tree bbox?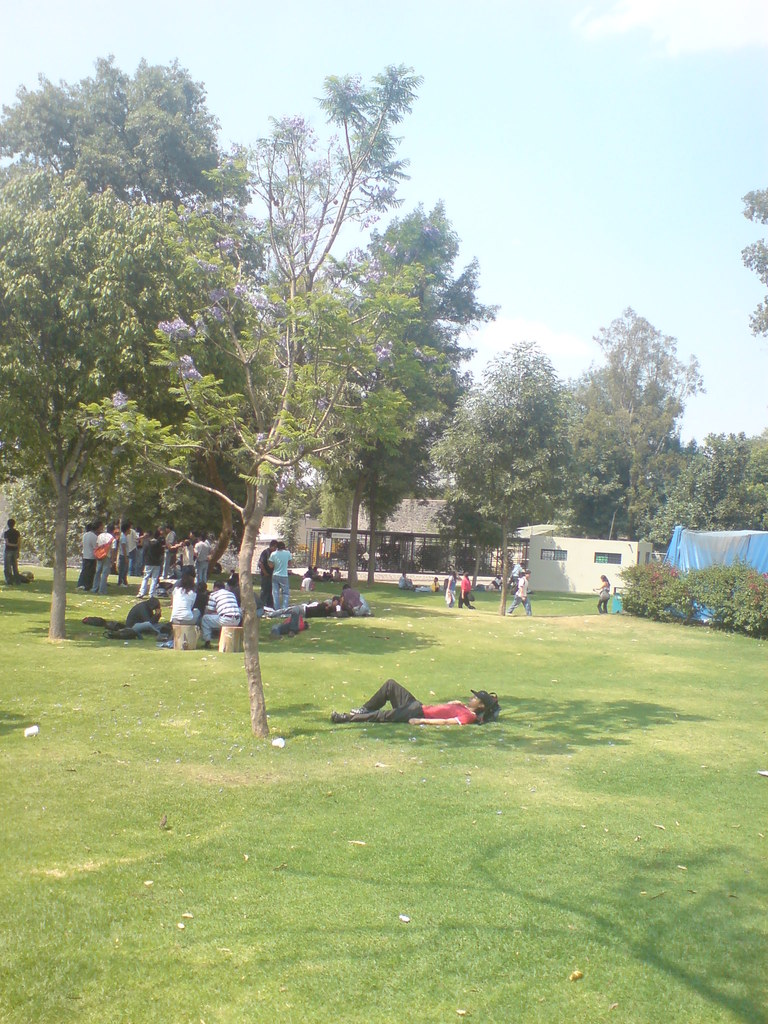
l=0, t=54, r=243, b=580
